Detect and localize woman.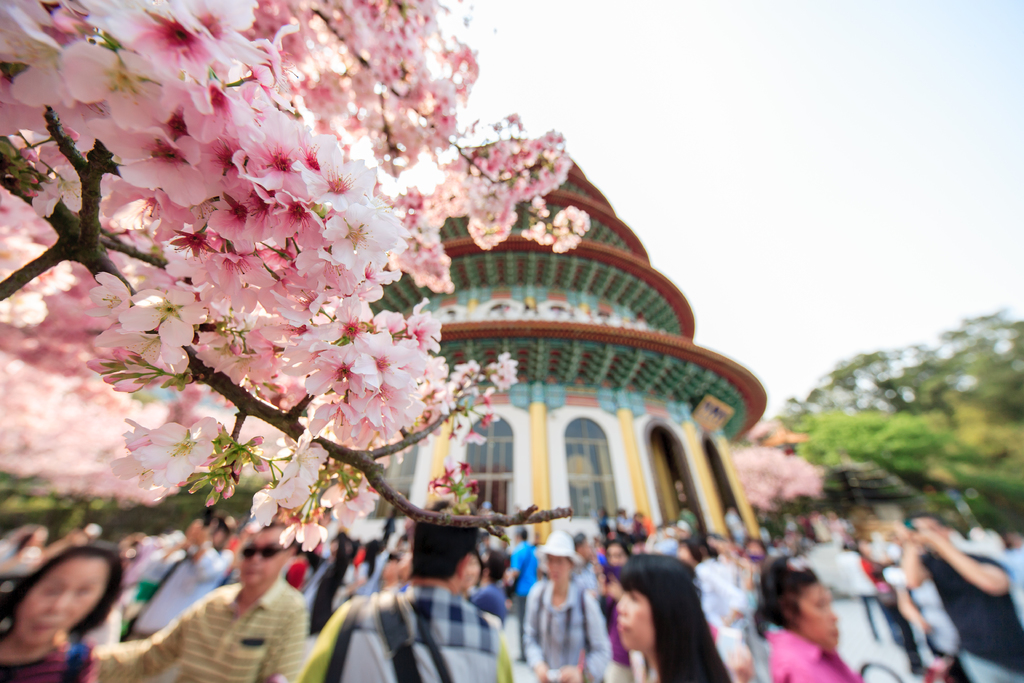
Localized at x1=578 y1=548 x2=739 y2=682.
